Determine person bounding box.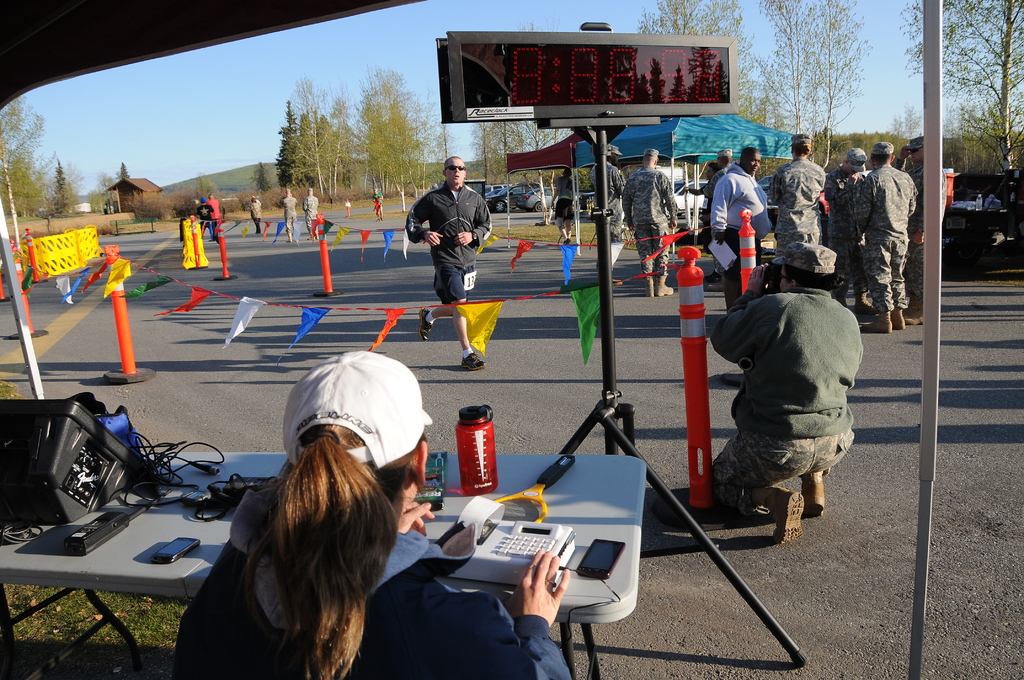
Determined: rect(204, 195, 221, 233).
